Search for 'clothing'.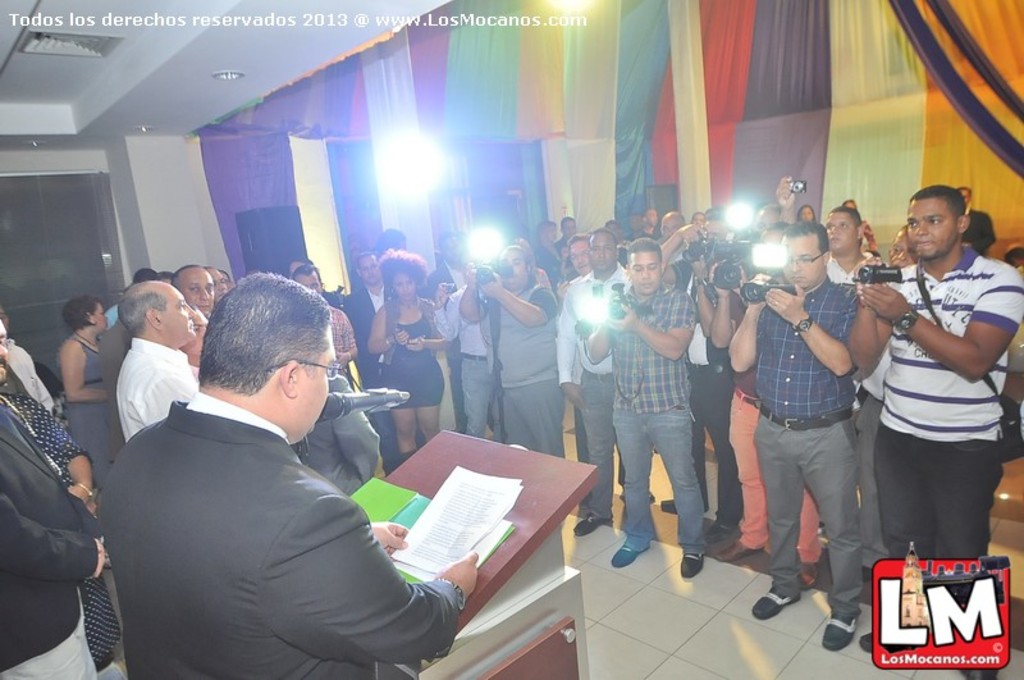
Found at 1 332 59 417.
